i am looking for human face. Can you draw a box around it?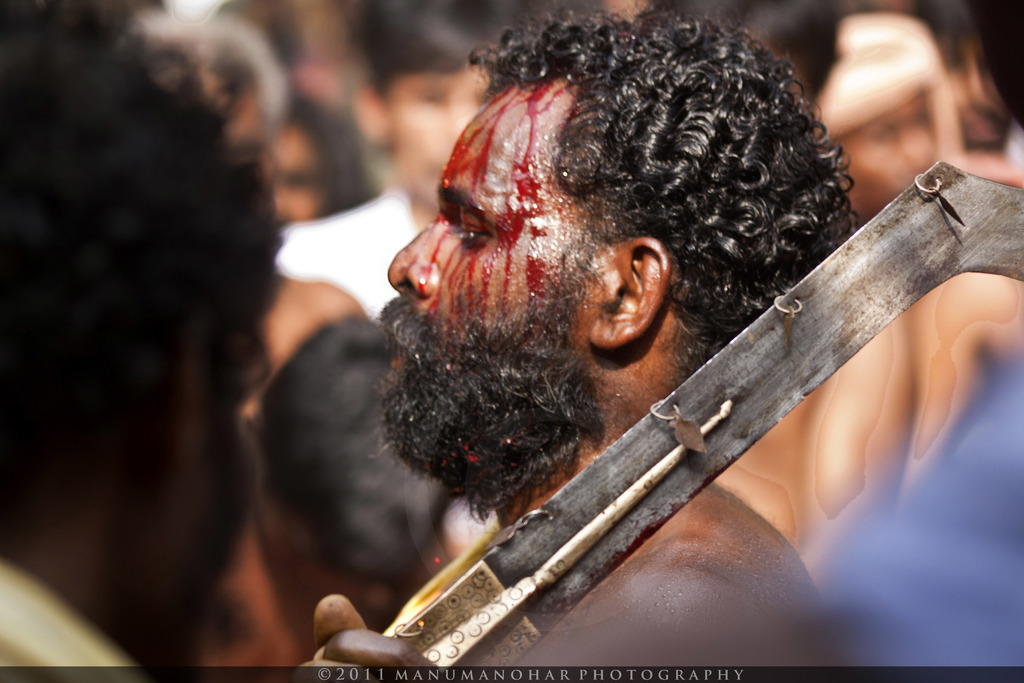
Sure, the bounding box is 385, 83, 587, 385.
